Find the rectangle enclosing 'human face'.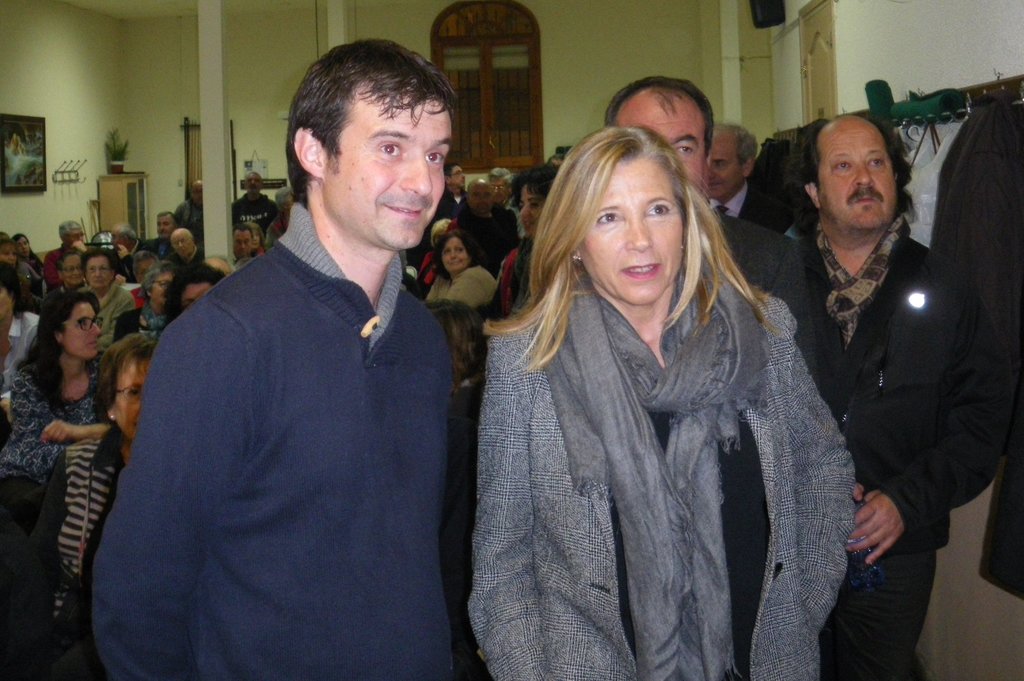
l=450, t=165, r=467, b=186.
